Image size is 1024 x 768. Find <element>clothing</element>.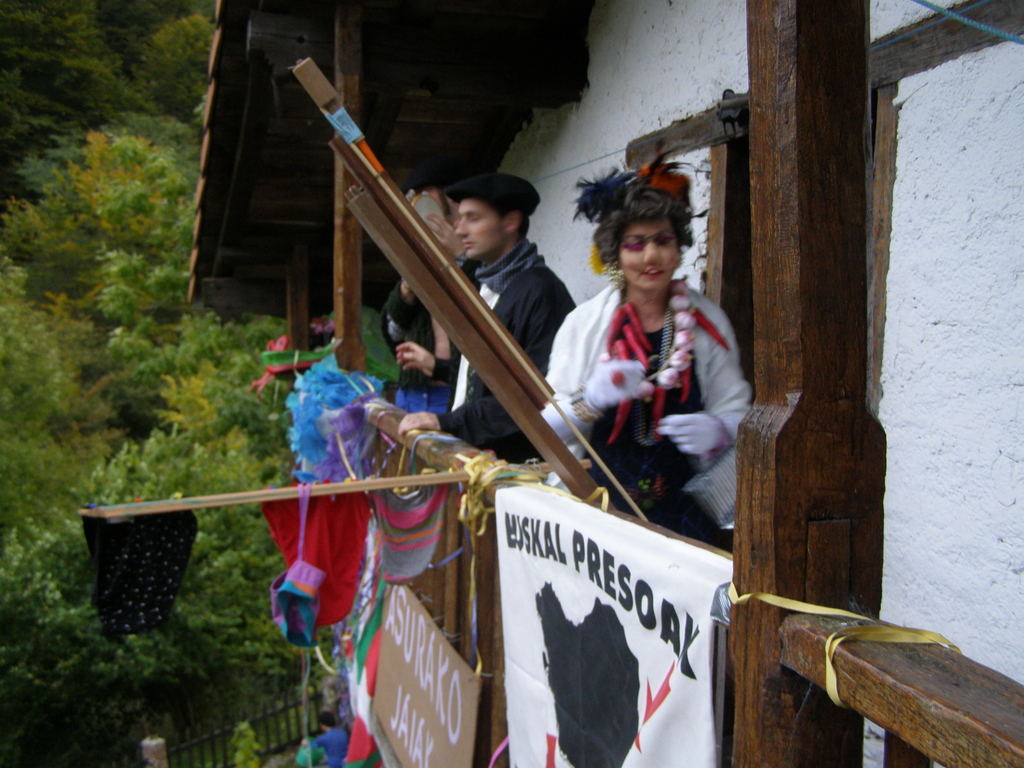
{"left": 377, "top": 252, "right": 483, "bottom": 414}.
